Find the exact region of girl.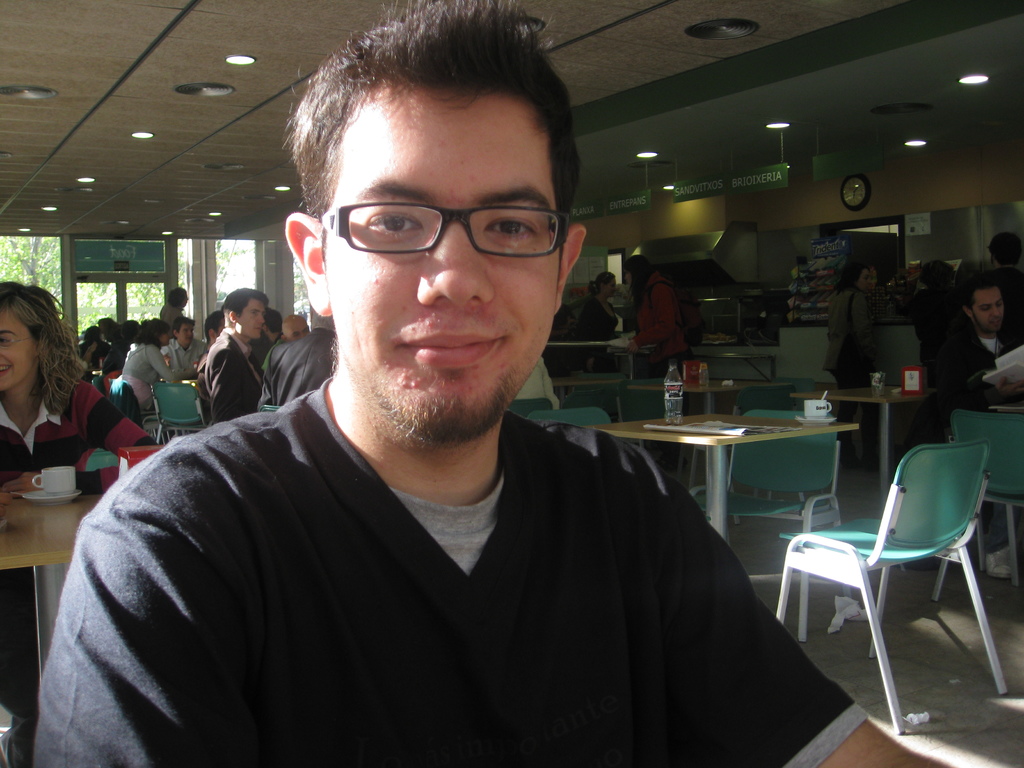
Exact region: bbox=(0, 277, 161, 486).
